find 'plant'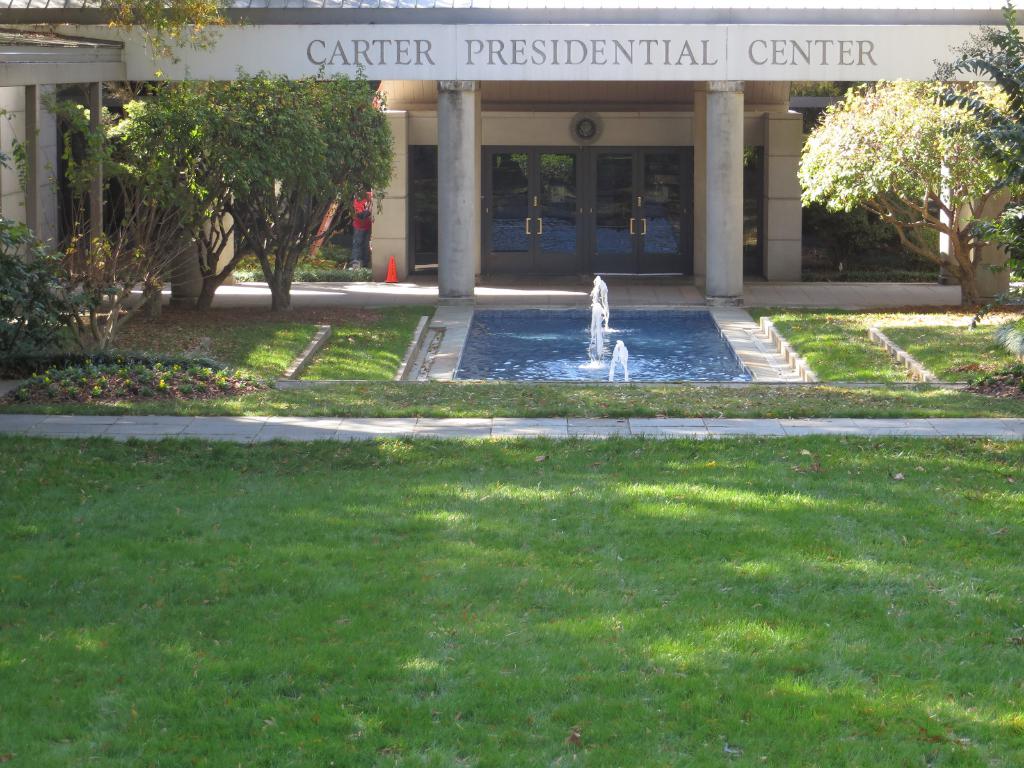
746, 292, 1023, 388
